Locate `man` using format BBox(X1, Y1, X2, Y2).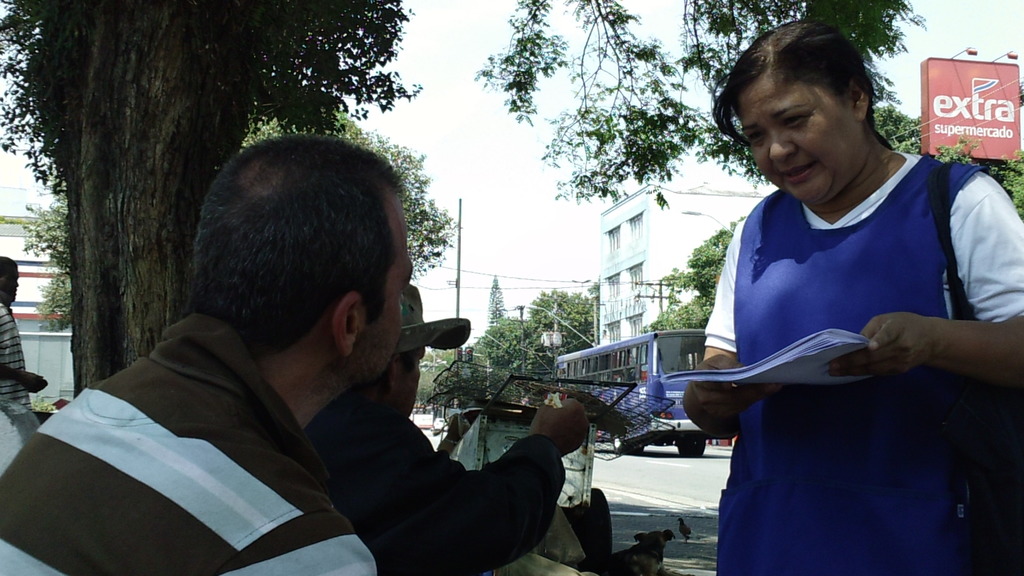
BBox(295, 282, 604, 575).
